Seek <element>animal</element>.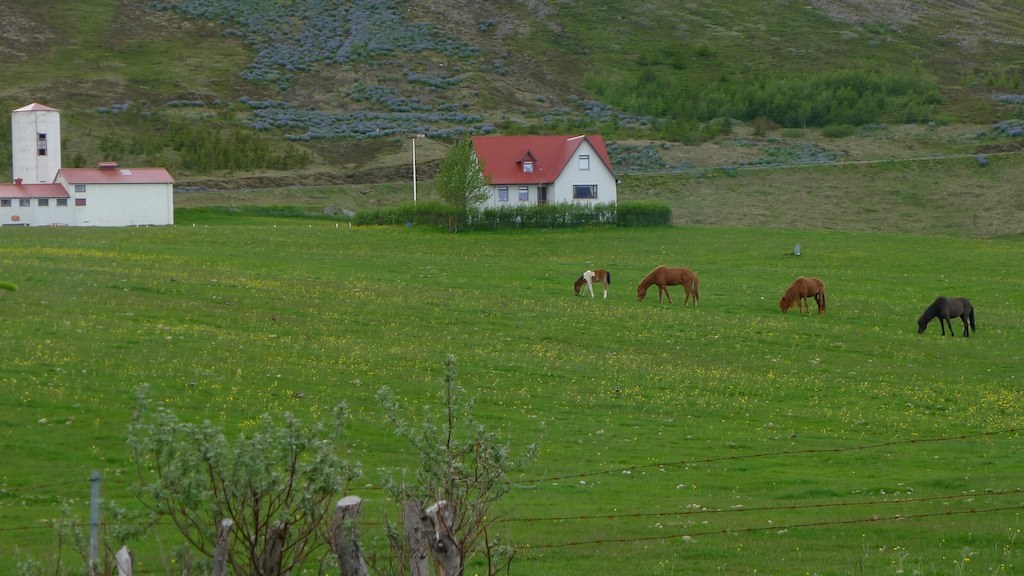
{"x1": 579, "y1": 271, "x2": 607, "y2": 299}.
